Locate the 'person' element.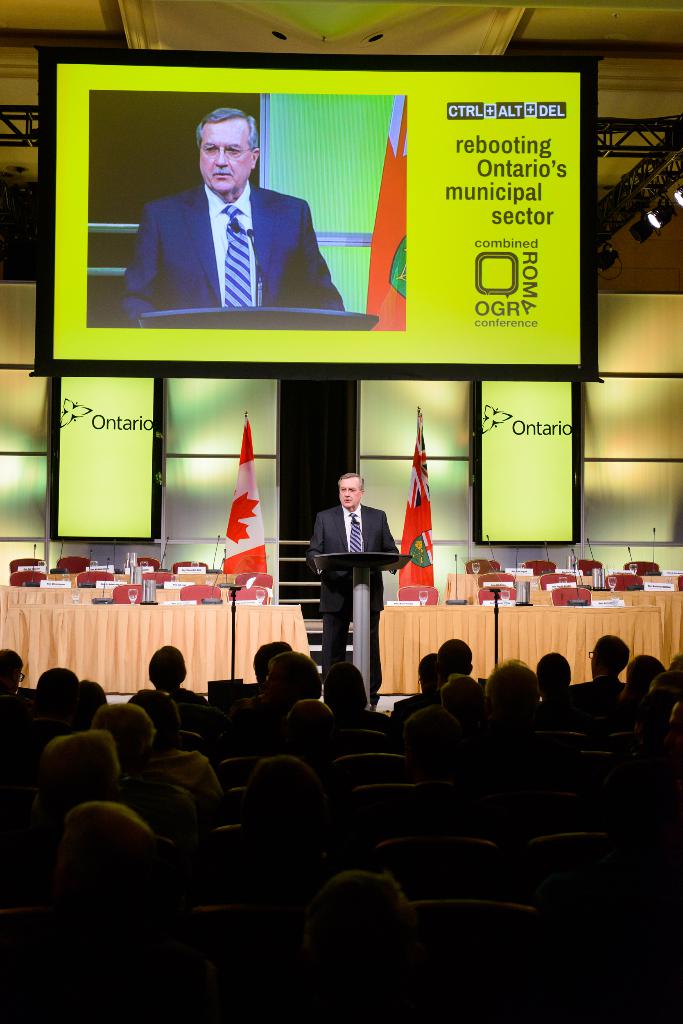
Element bbox: 307/478/406/707.
